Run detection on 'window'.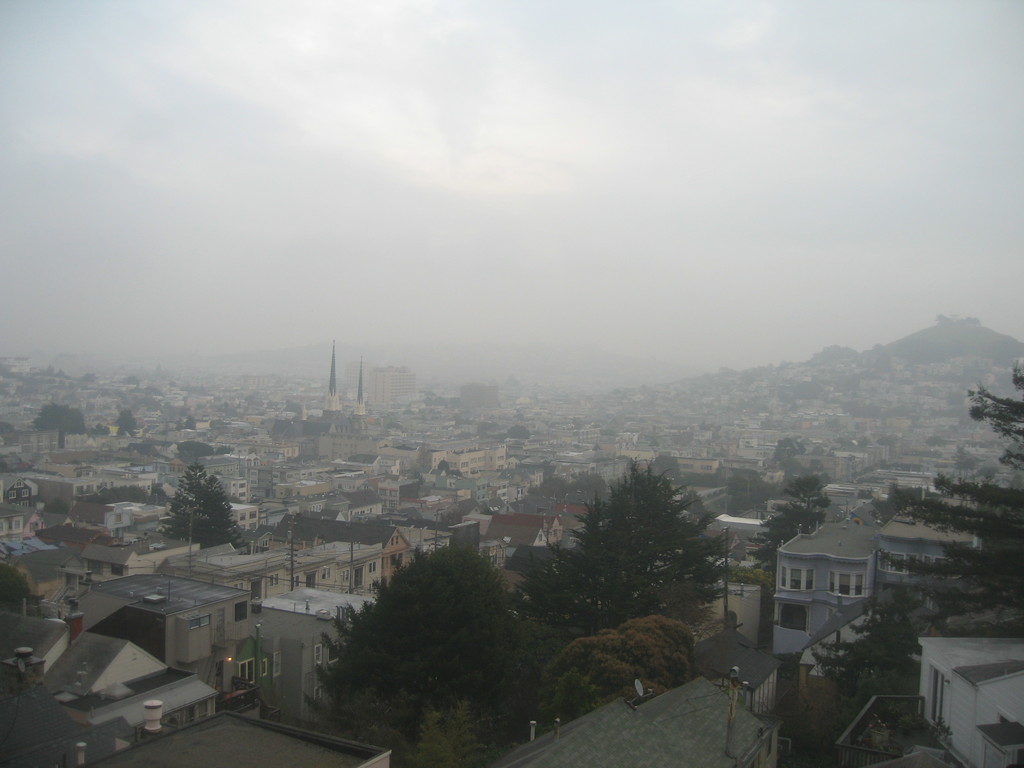
Result: bbox(880, 550, 916, 572).
